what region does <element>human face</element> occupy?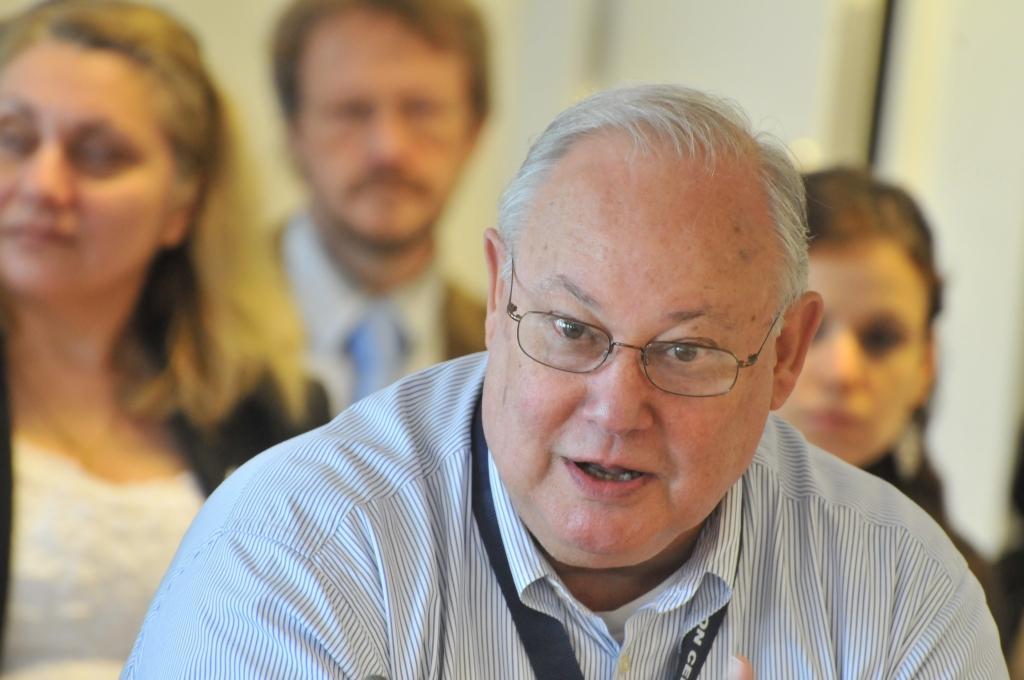
(485,171,767,567).
